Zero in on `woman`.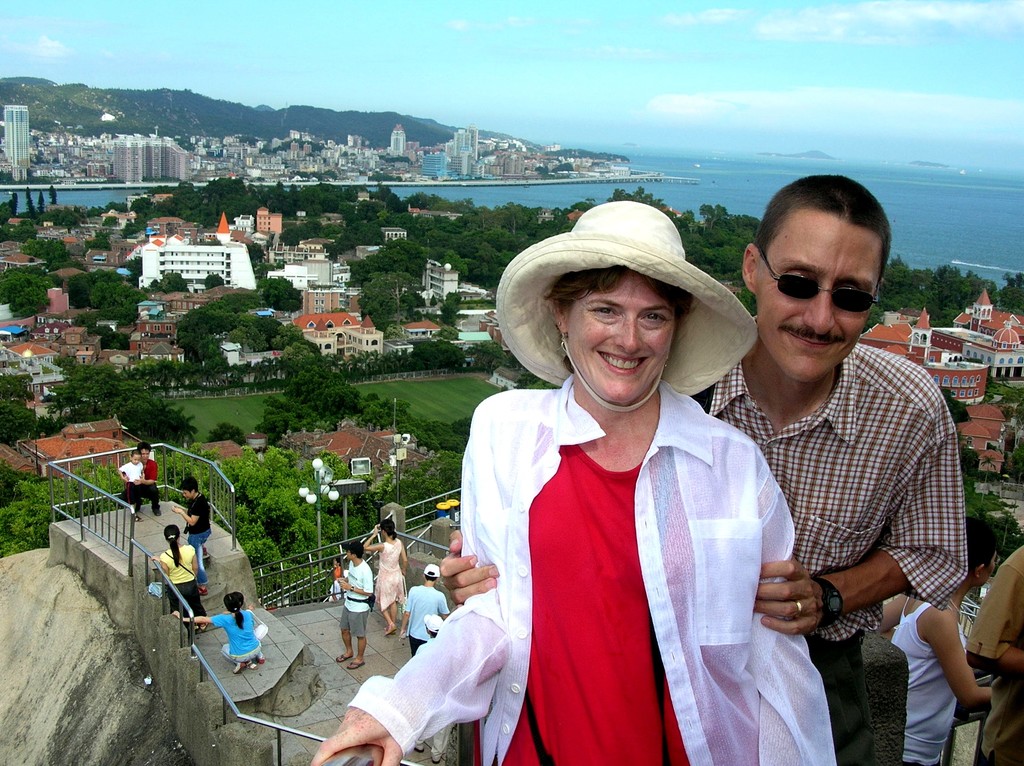
Zeroed in: locate(172, 592, 264, 674).
